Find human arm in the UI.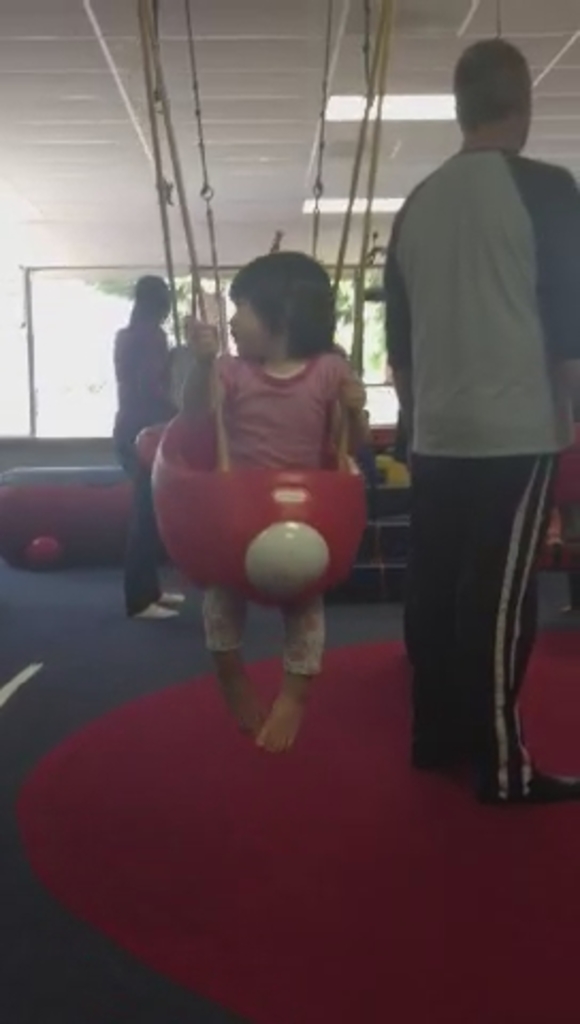
UI element at 371, 247, 424, 429.
